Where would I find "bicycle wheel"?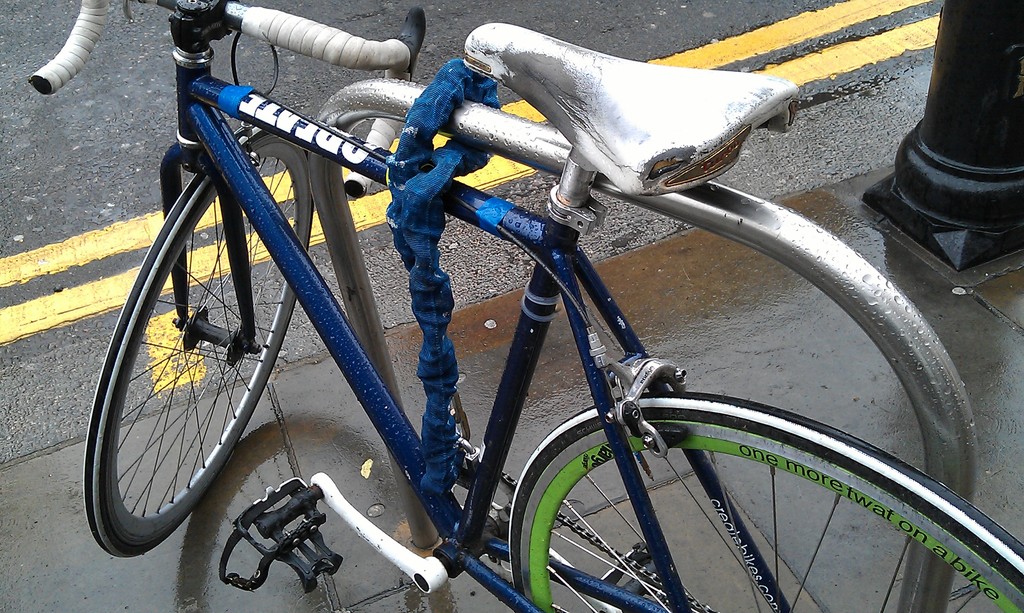
At [511,392,1023,612].
